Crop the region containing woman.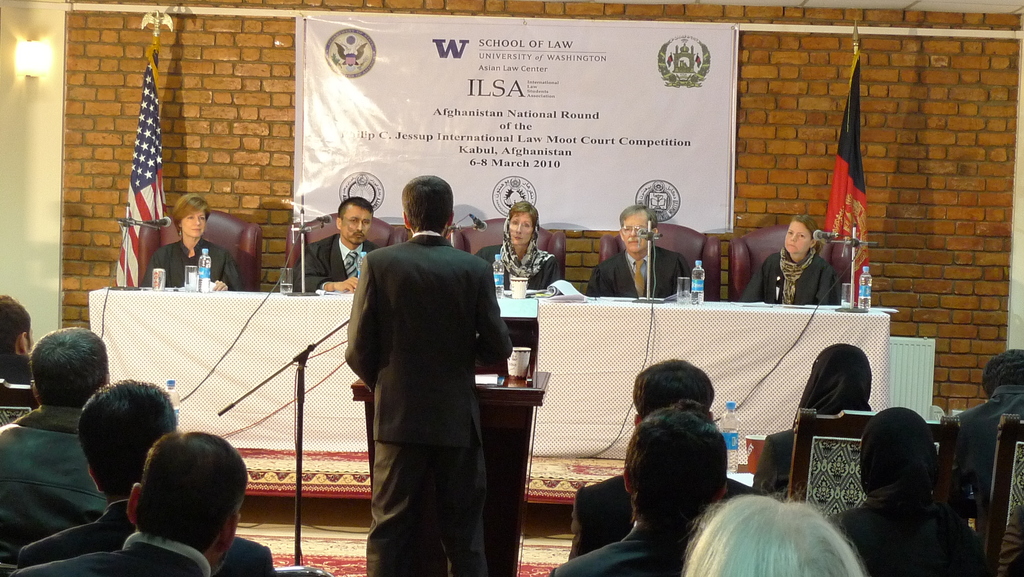
Crop region: [829,404,992,576].
